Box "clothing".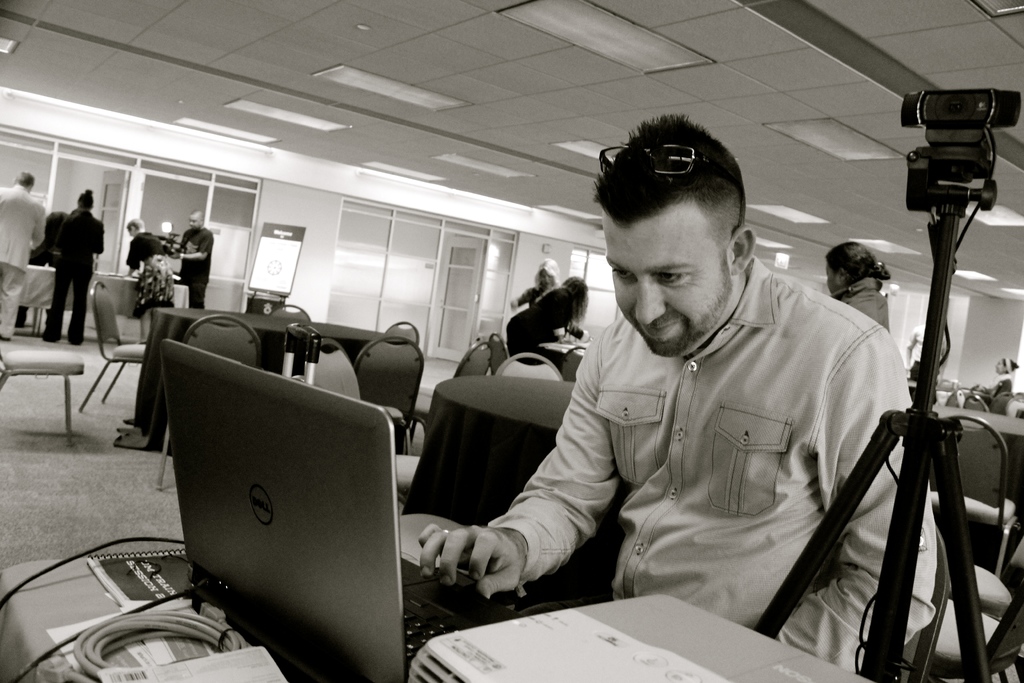
bbox=[1, 185, 45, 268].
